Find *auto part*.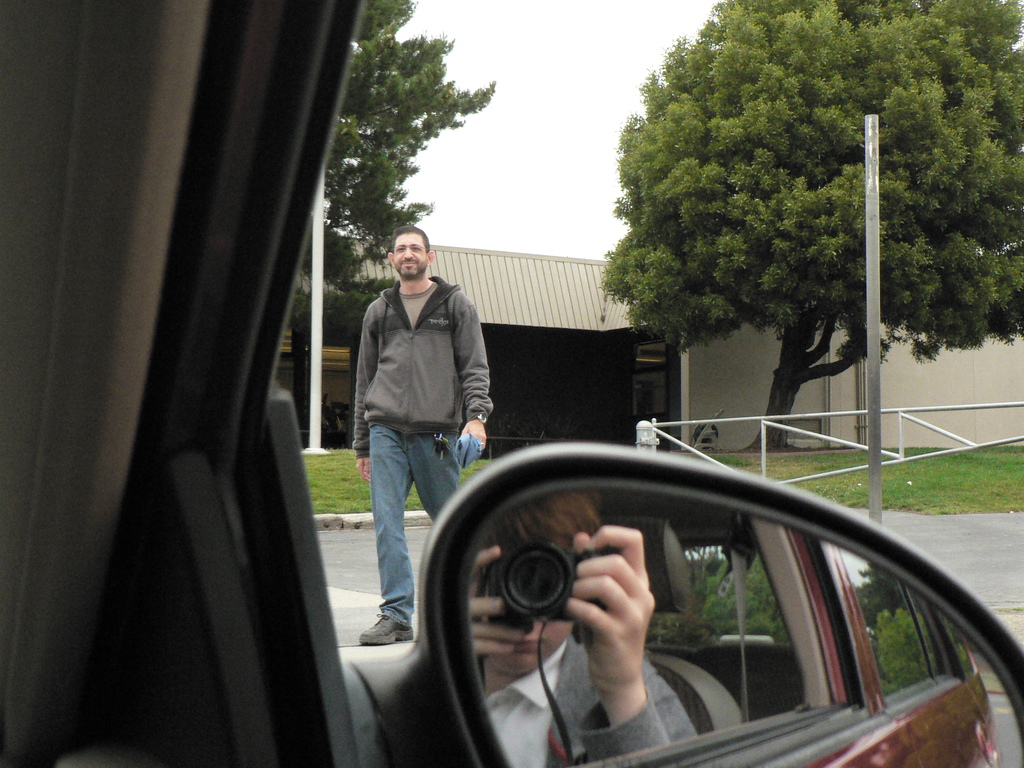
box=[381, 441, 996, 760].
